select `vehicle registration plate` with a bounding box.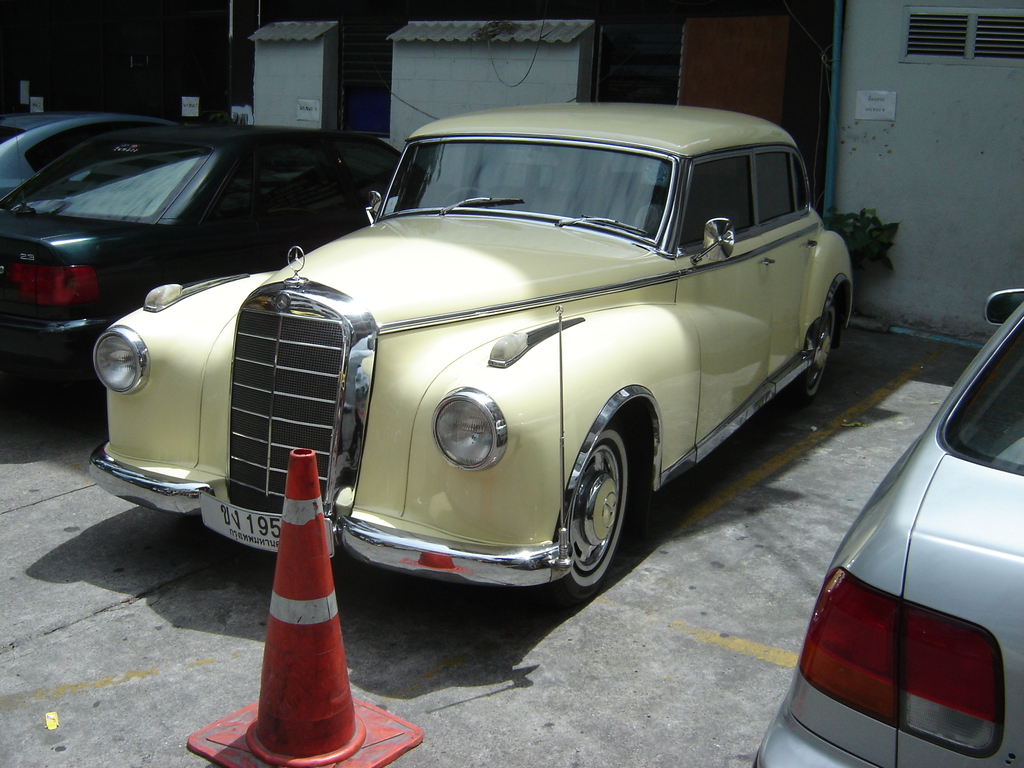
Rect(200, 488, 335, 559).
